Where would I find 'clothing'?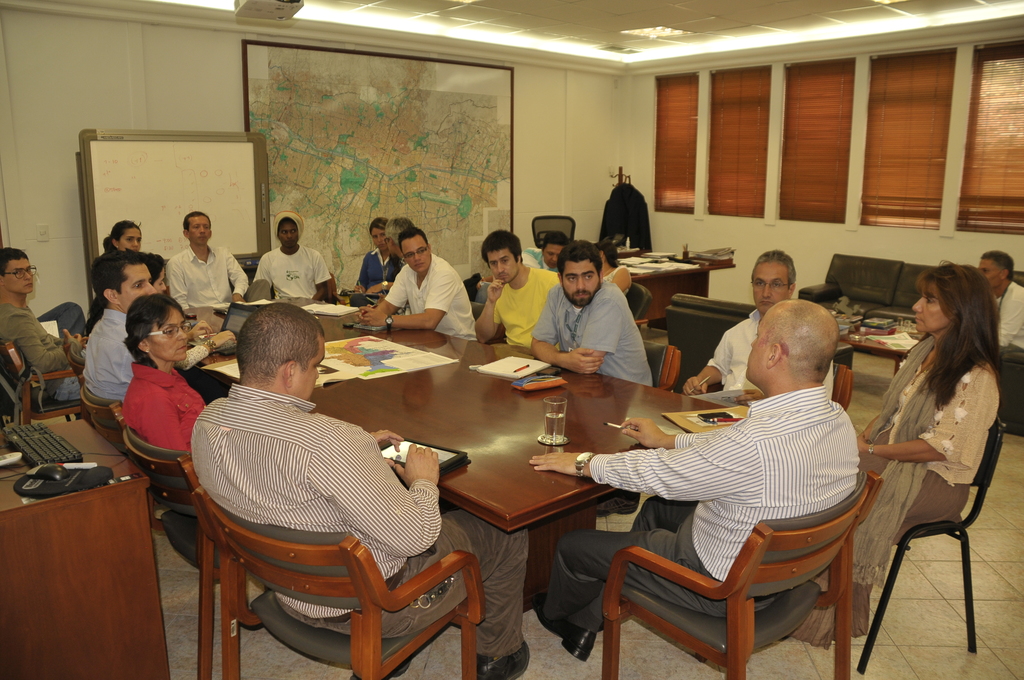
At l=383, t=252, r=477, b=343.
